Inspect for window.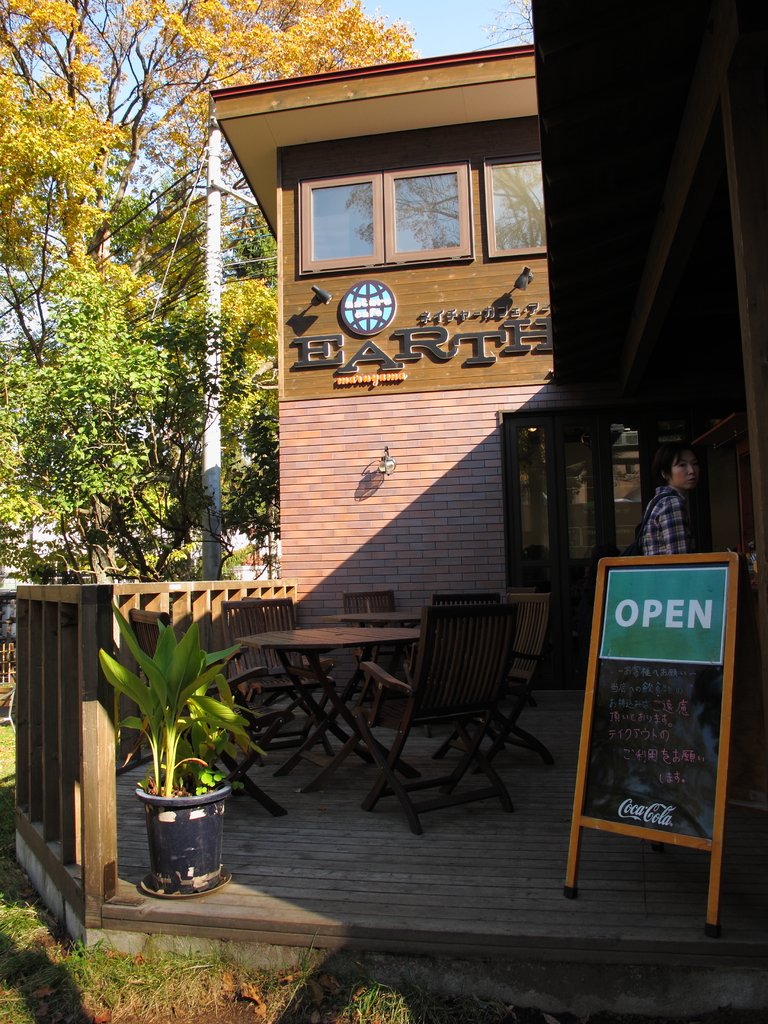
Inspection: (x1=490, y1=162, x2=549, y2=258).
